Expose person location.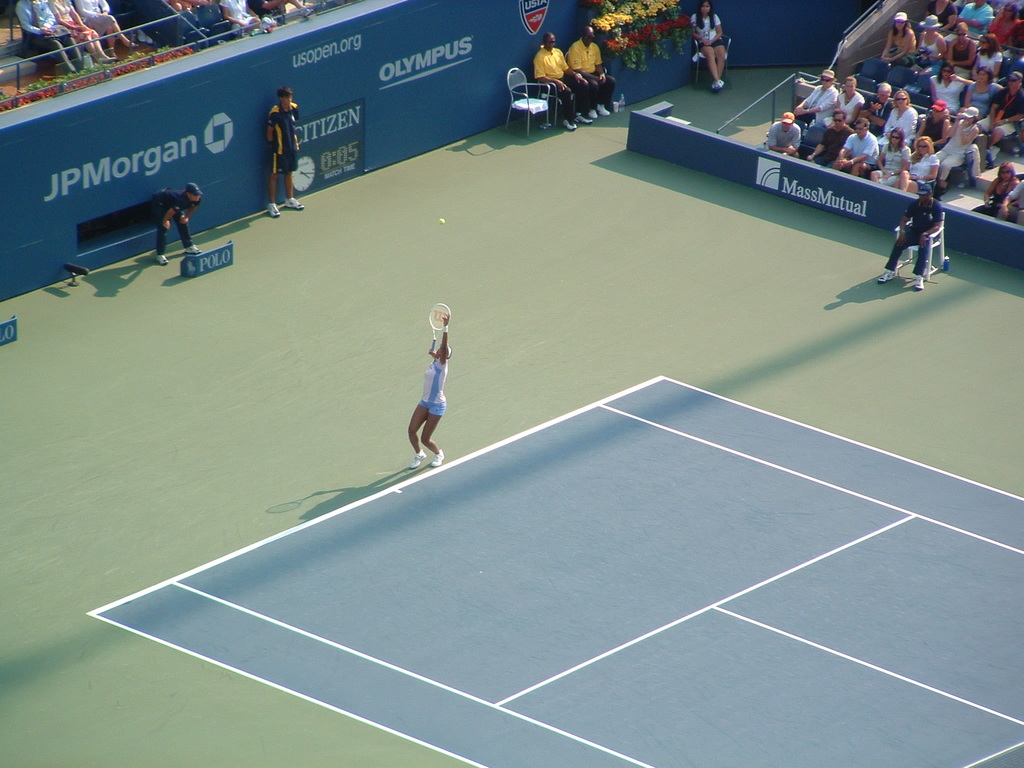
Exposed at (152, 179, 205, 271).
